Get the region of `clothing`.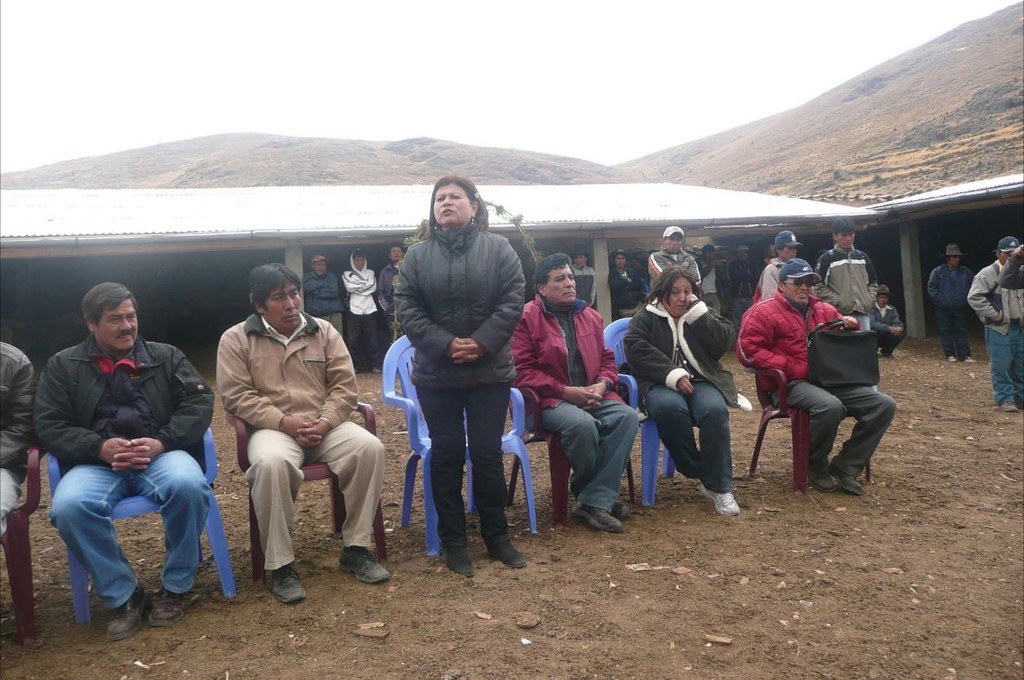
[623, 296, 735, 486].
